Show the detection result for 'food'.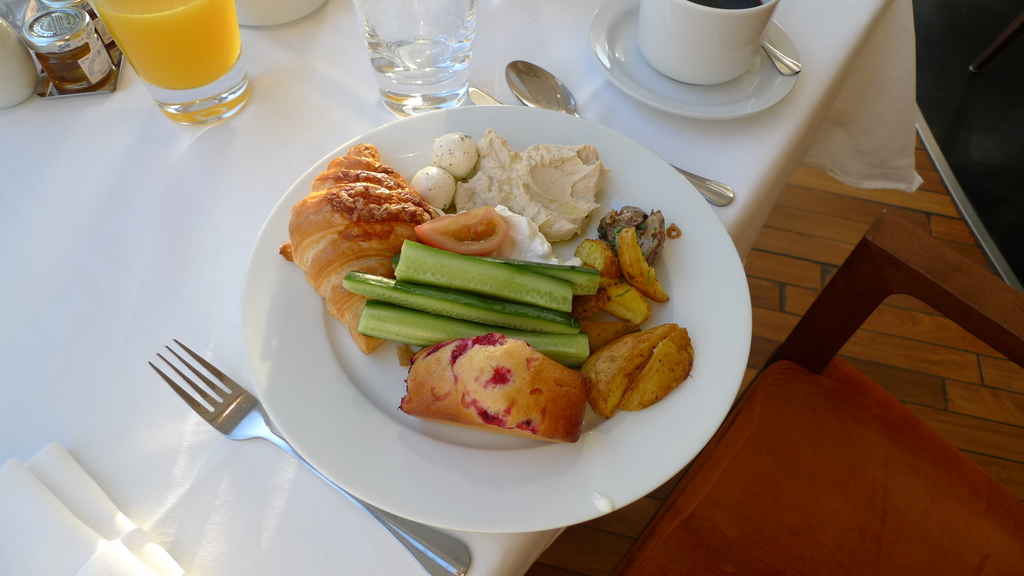
(left=413, top=161, right=456, bottom=210).
